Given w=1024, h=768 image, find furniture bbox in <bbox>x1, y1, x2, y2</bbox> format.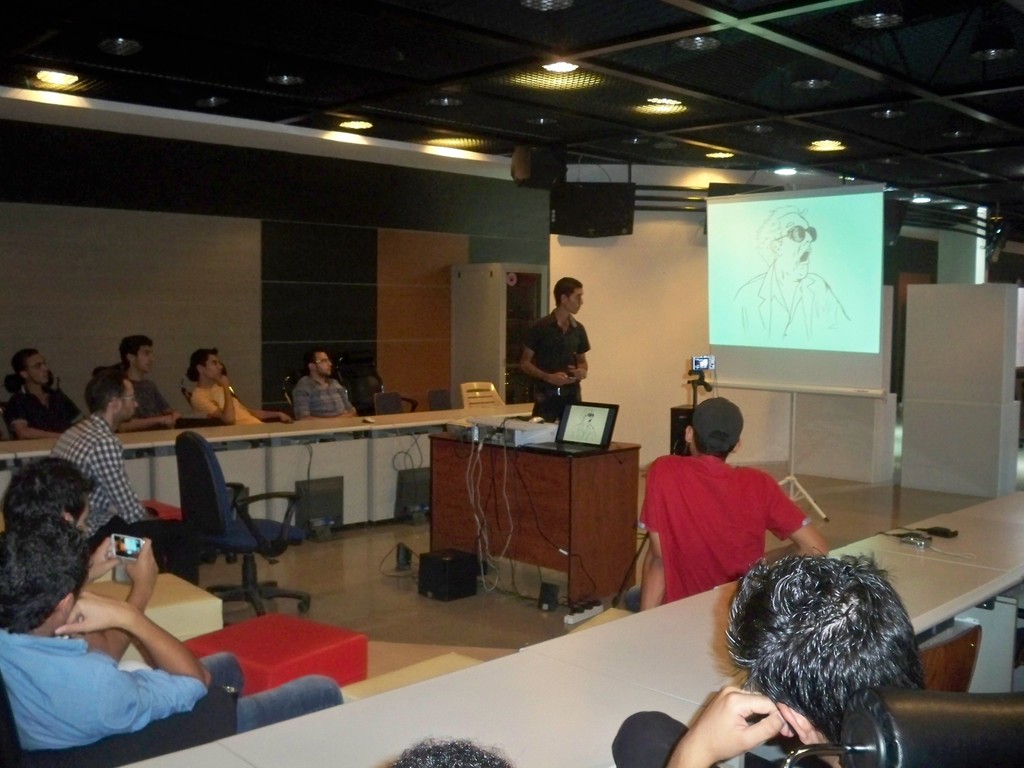
<bbox>121, 488, 1023, 767</bbox>.
